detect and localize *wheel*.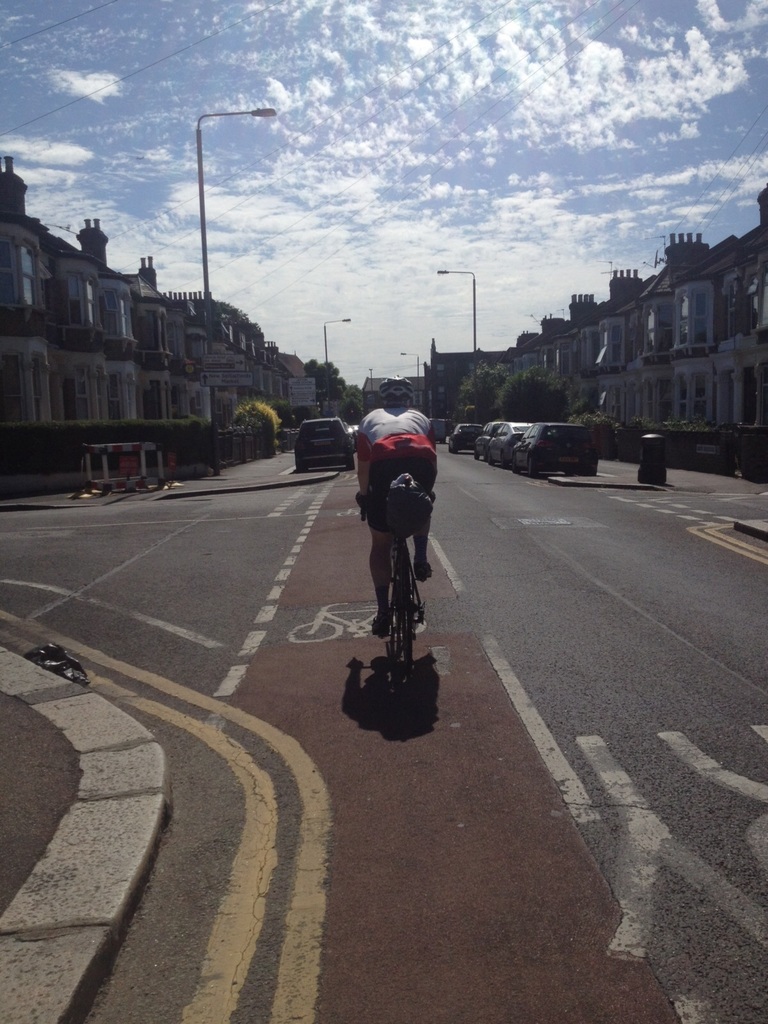
Localized at Rect(396, 570, 413, 681).
